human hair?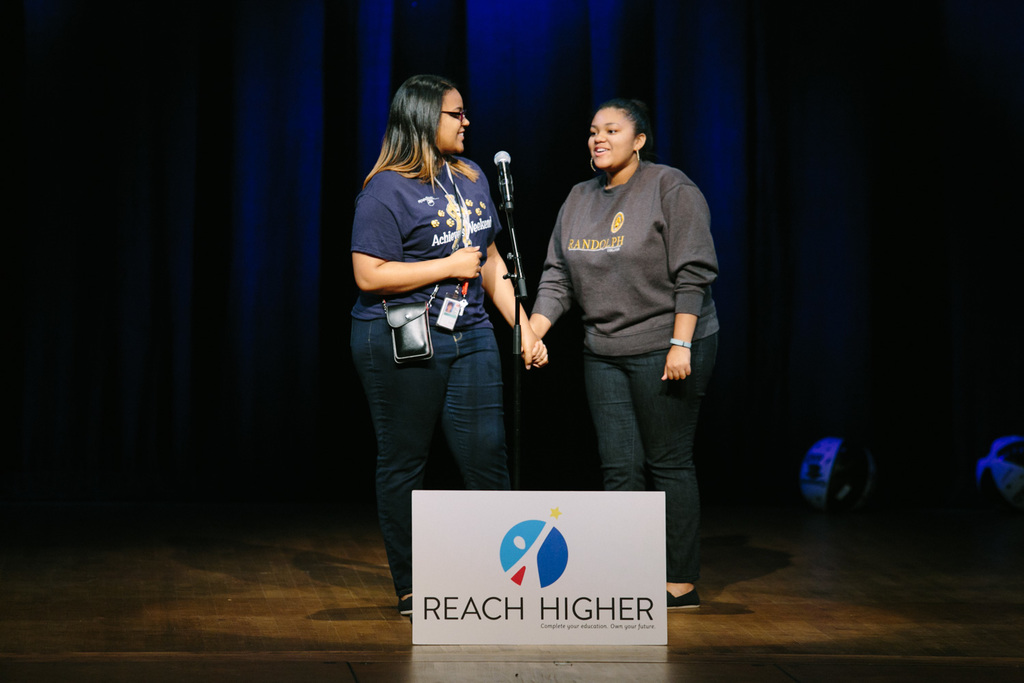
<box>599,97,649,140</box>
